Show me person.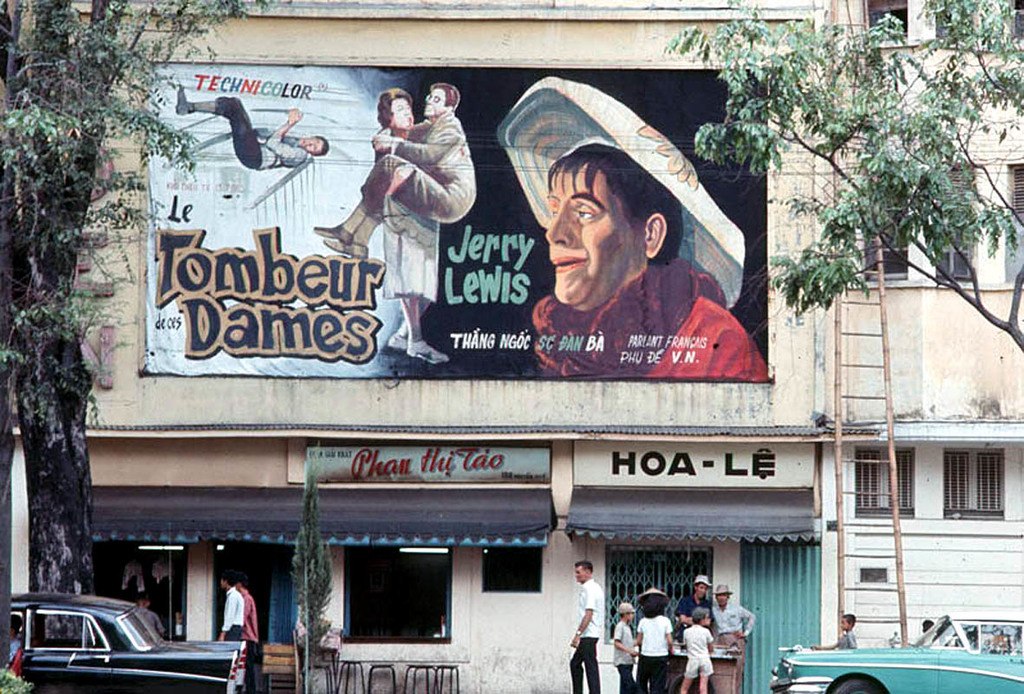
person is here: BBox(134, 594, 164, 638).
